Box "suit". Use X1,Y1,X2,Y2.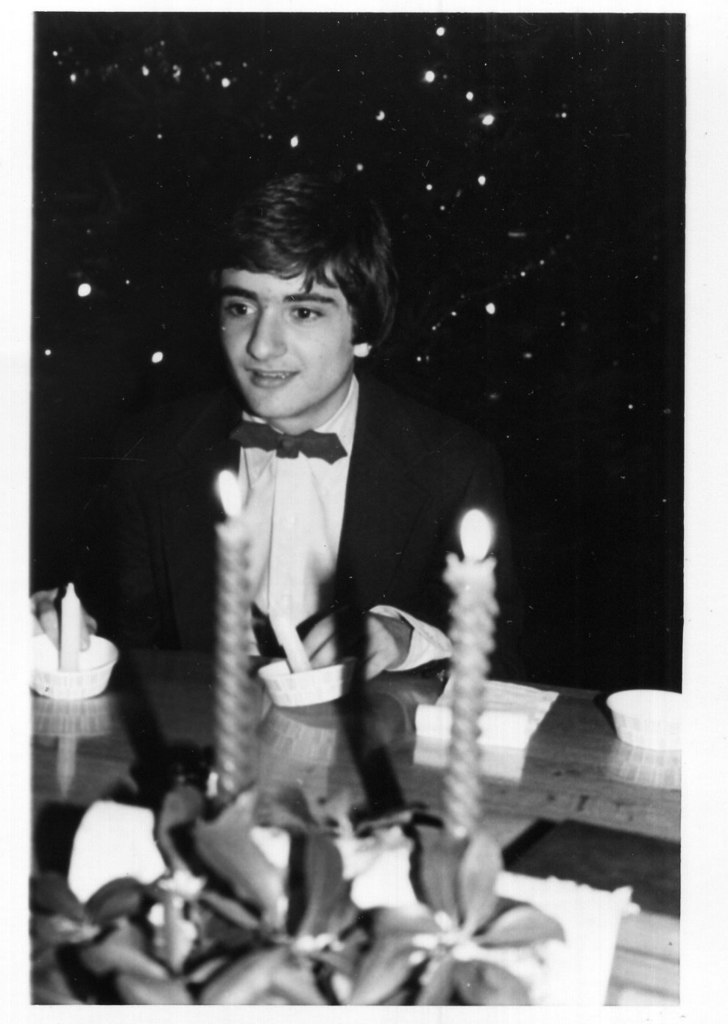
88,357,515,685.
